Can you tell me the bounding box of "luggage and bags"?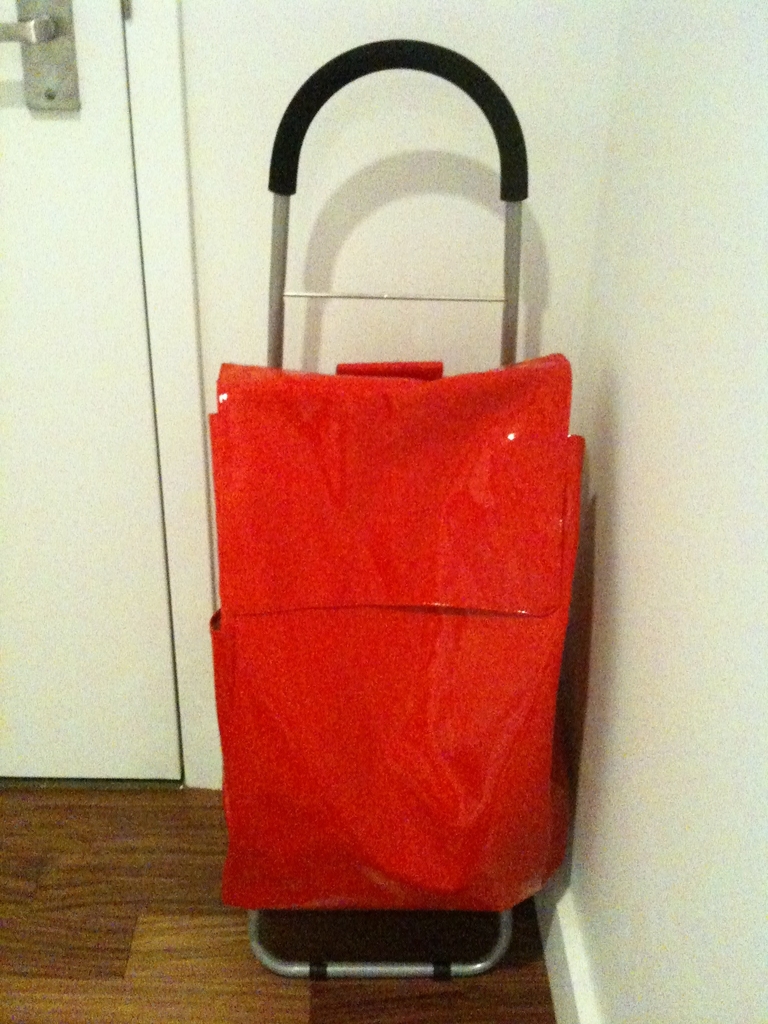
rect(218, 0, 608, 1023).
